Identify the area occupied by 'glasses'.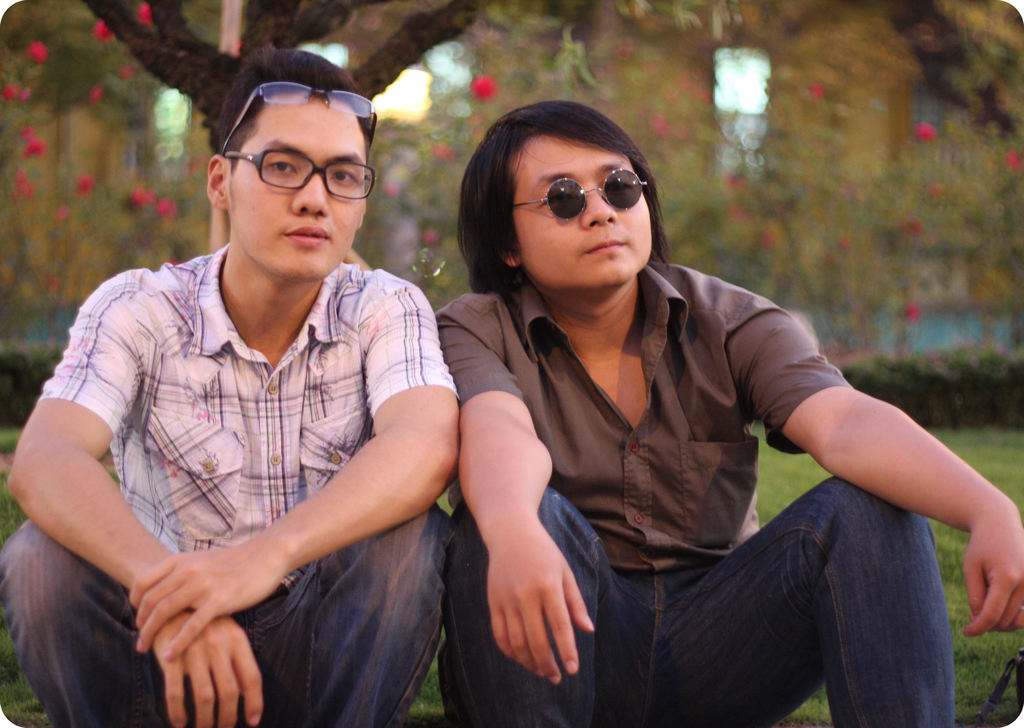
Area: BBox(218, 136, 366, 195).
